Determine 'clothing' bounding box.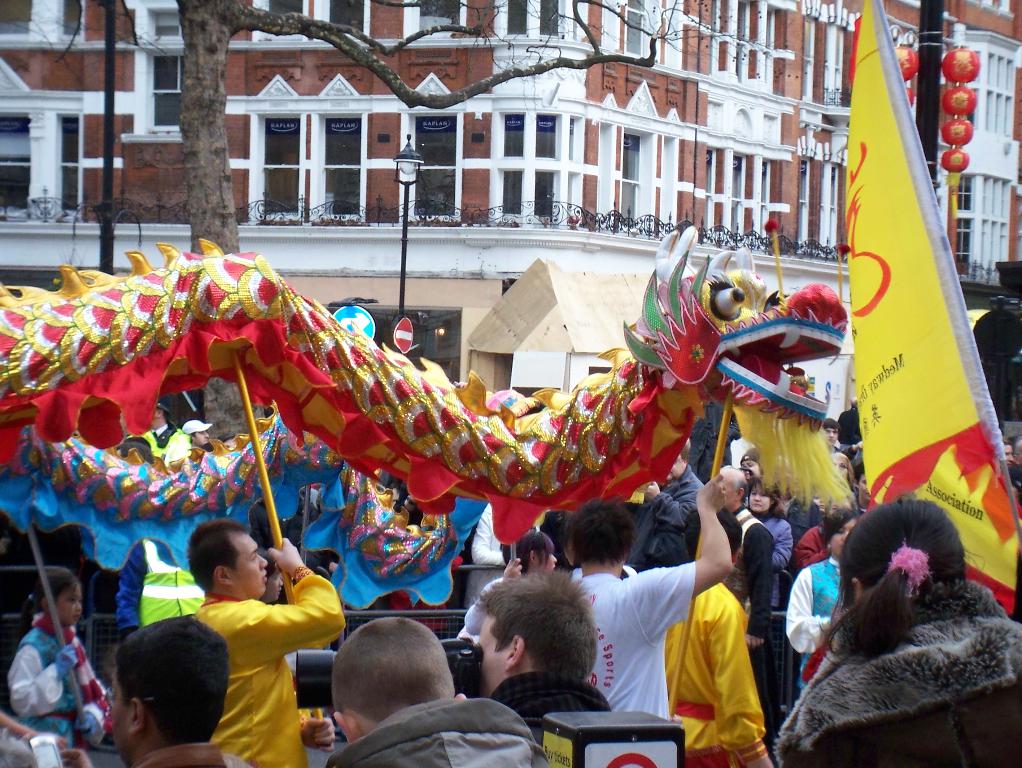
Determined: {"x1": 722, "y1": 505, "x2": 775, "y2": 632}.
